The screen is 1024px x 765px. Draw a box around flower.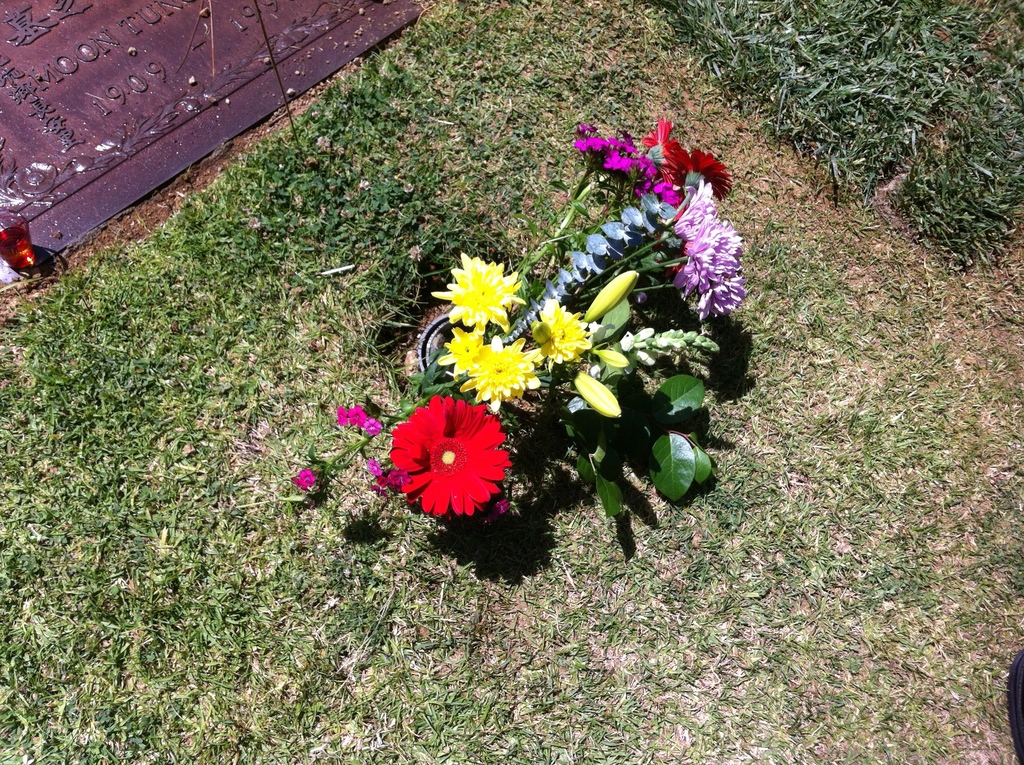
box=[437, 337, 486, 367].
